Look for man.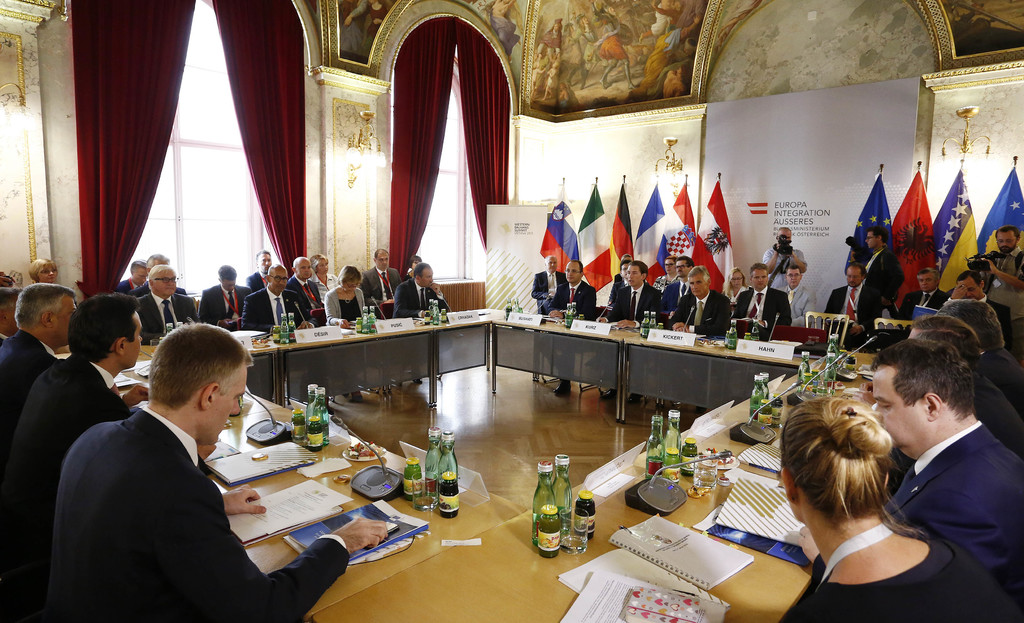
Found: <region>530, 253, 564, 307</region>.
